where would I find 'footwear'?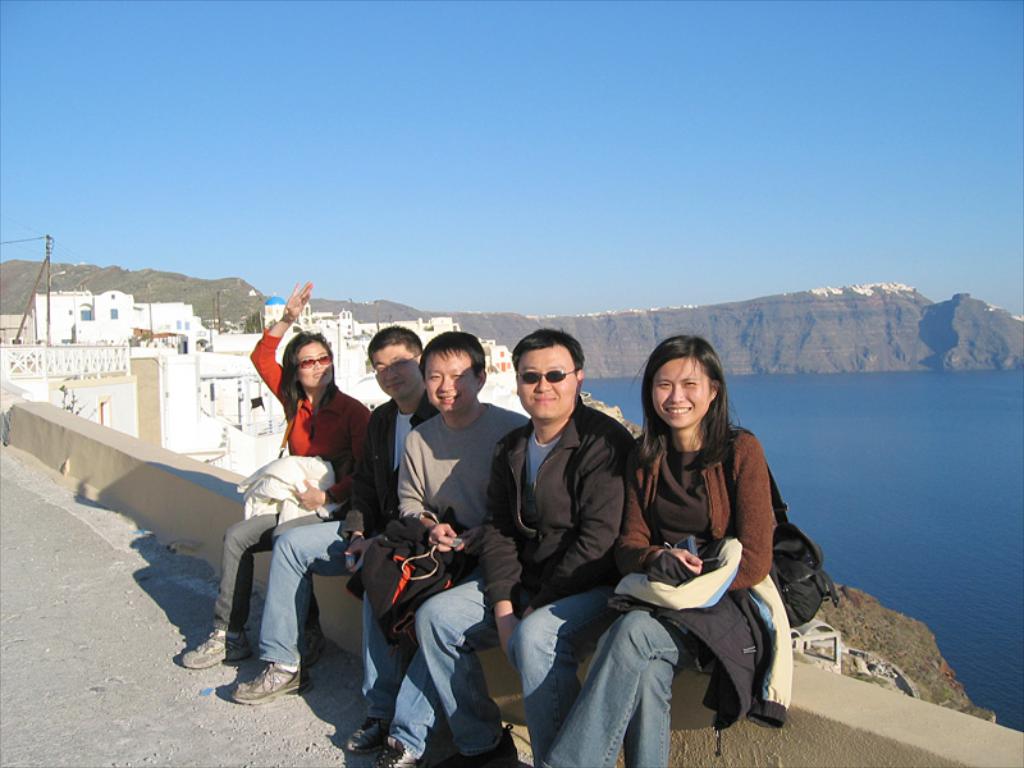
At box=[340, 717, 394, 756].
